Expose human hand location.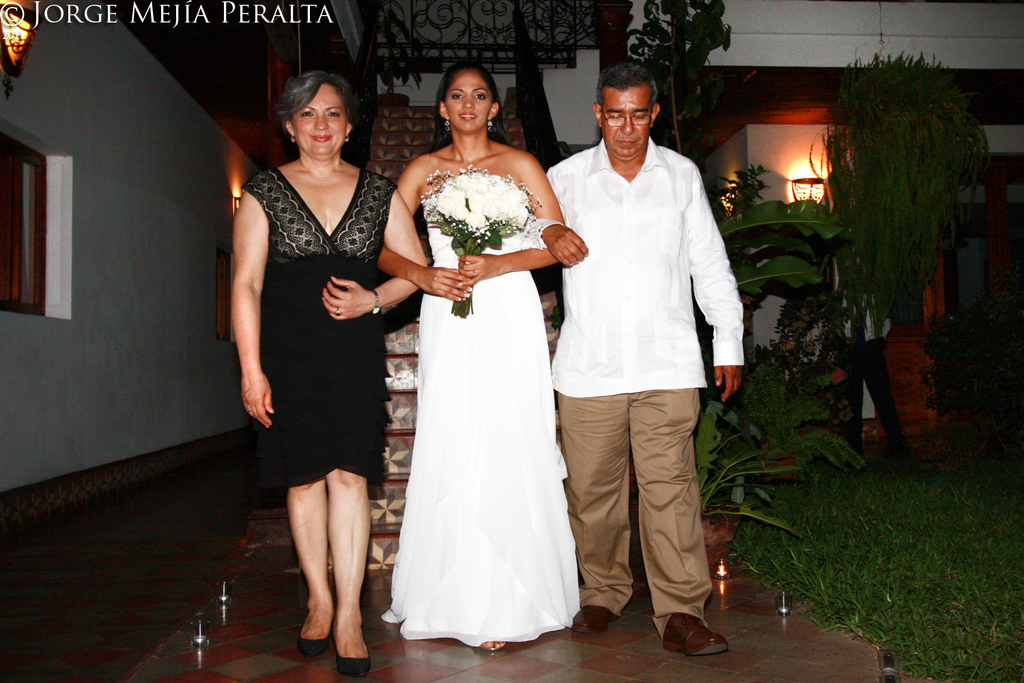
Exposed at box=[418, 268, 477, 305].
